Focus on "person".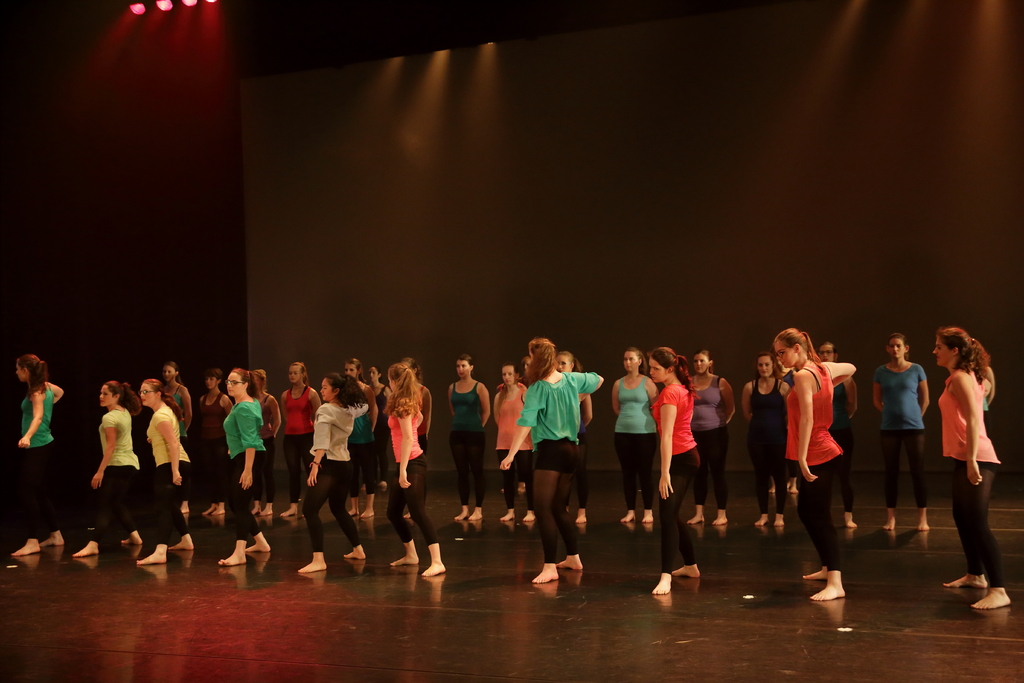
Focused at (left=554, top=352, right=593, bottom=522).
